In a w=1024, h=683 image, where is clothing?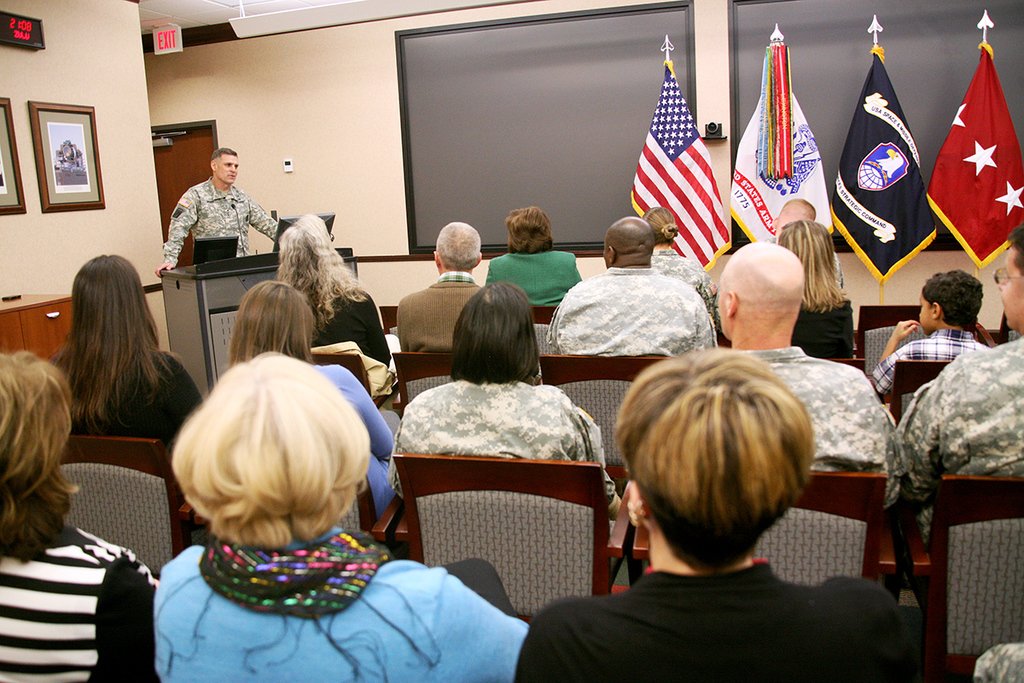
x1=506, y1=568, x2=961, y2=682.
